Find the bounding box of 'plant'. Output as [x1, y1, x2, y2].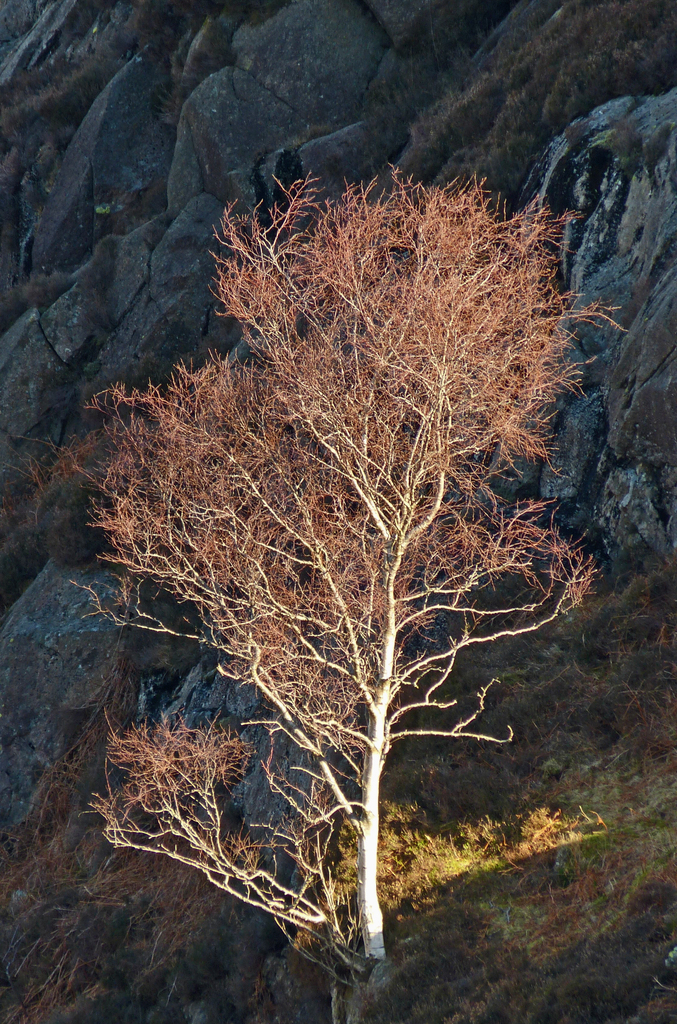
[36, 466, 137, 571].
